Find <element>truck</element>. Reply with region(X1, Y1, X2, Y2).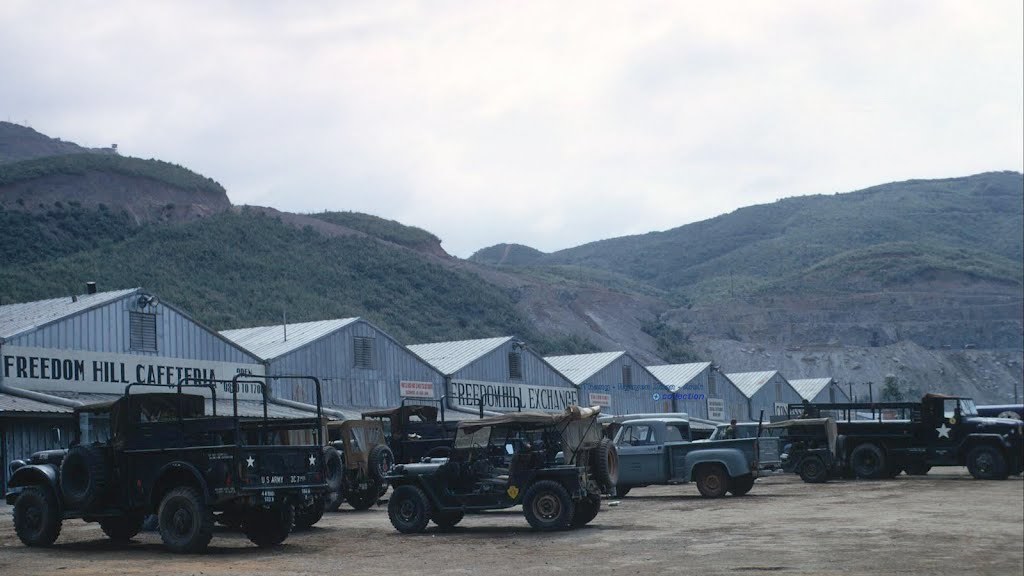
region(363, 388, 618, 538).
